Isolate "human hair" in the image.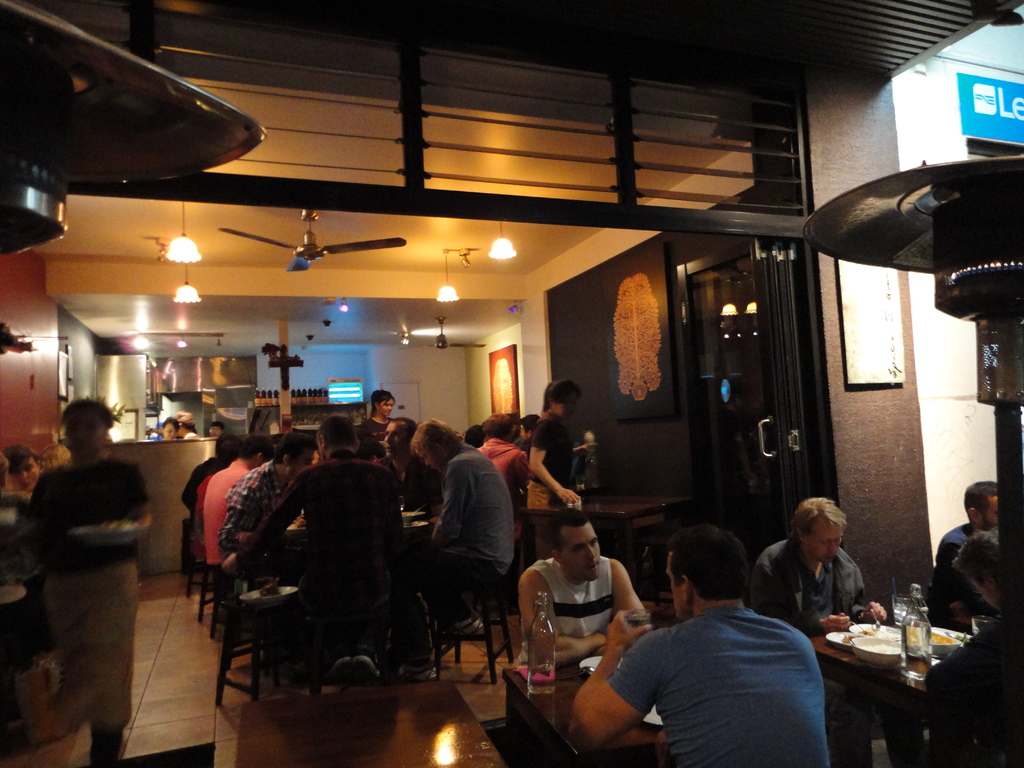
Isolated region: bbox=(216, 431, 238, 456).
